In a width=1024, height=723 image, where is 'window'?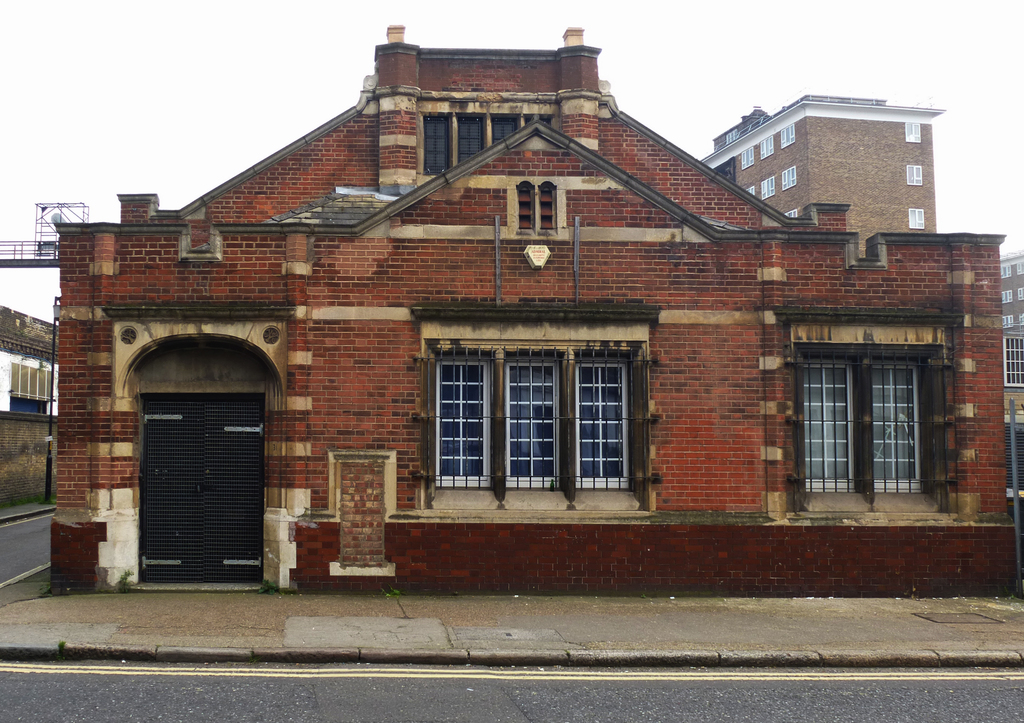
left=420, top=118, right=454, bottom=178.
